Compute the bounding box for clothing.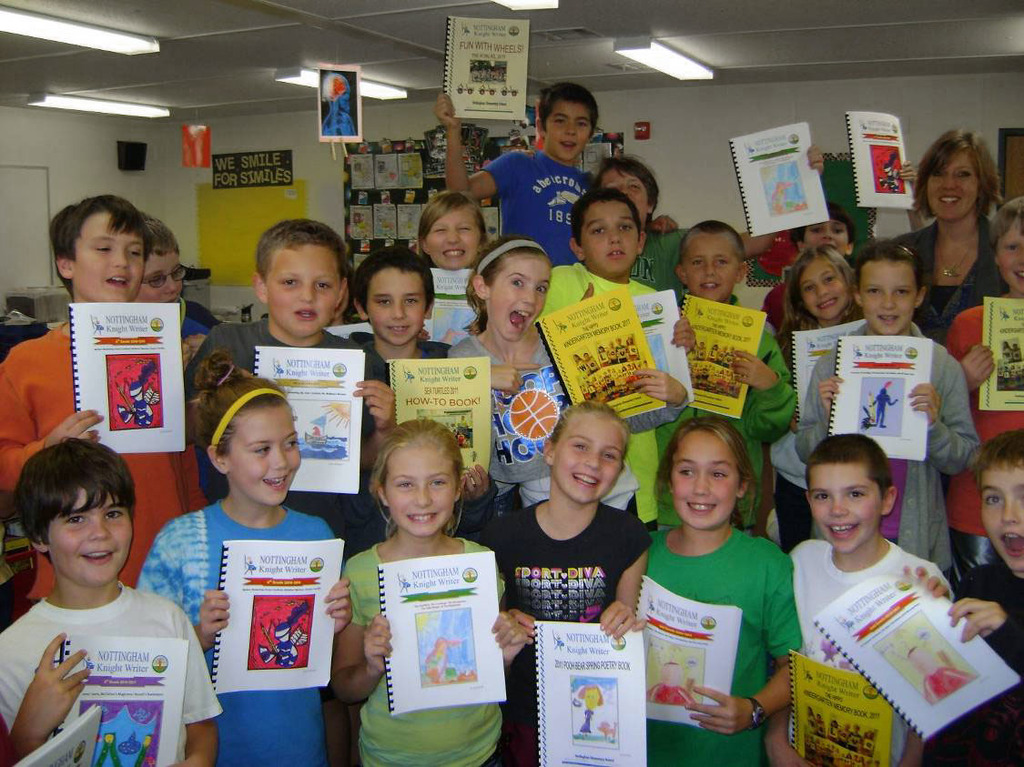
x1=135 y1=499 x2=337 y2=766.
